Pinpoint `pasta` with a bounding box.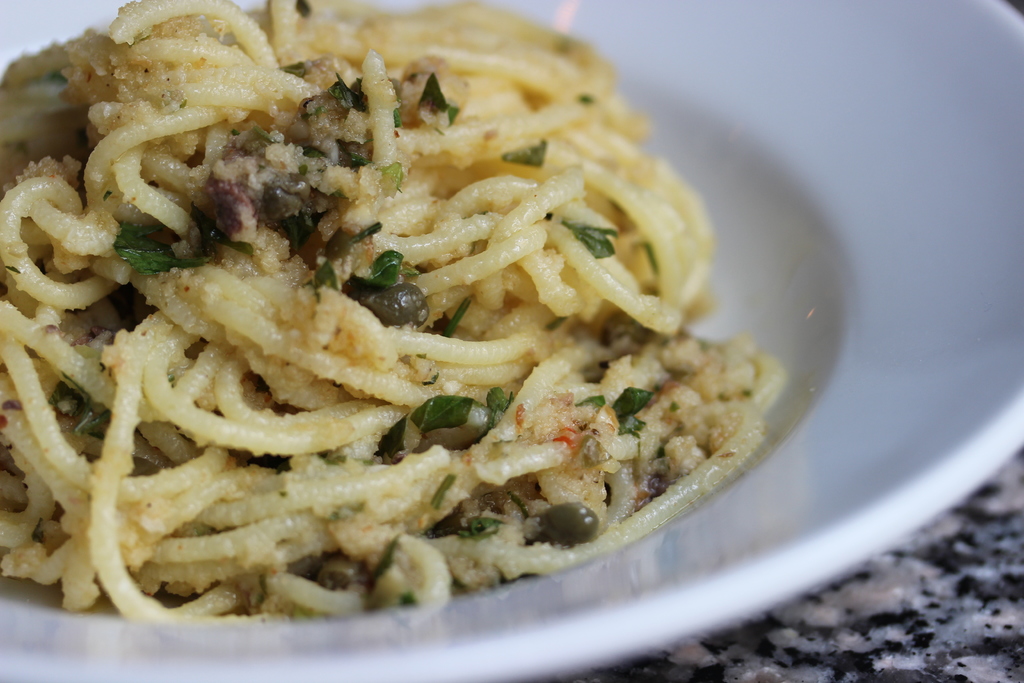
<box>5,0,748,641</box>.
